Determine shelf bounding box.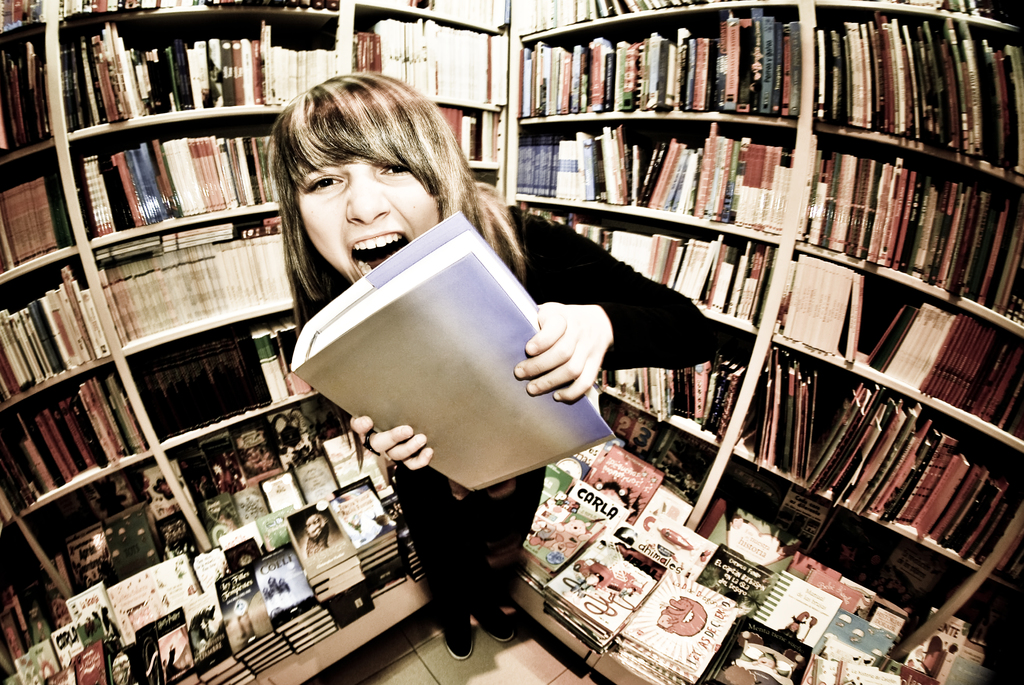
Determined: <region>515, 120, 799, 249</region>.
